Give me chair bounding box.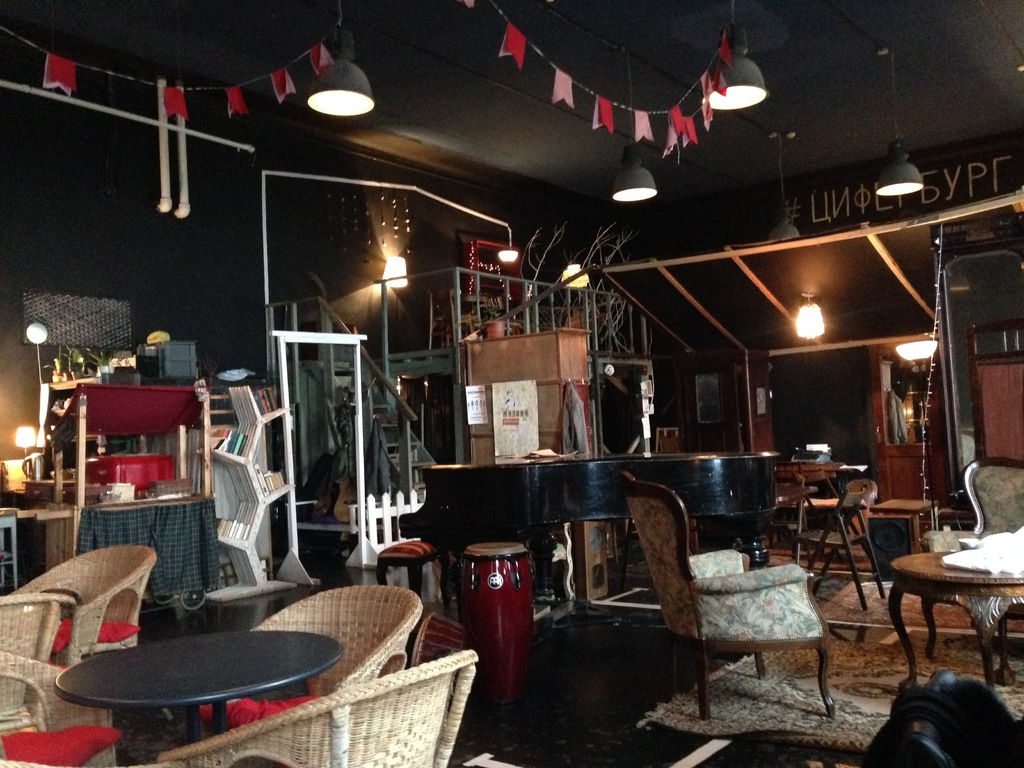
<box>199,582,423,740</box>.
